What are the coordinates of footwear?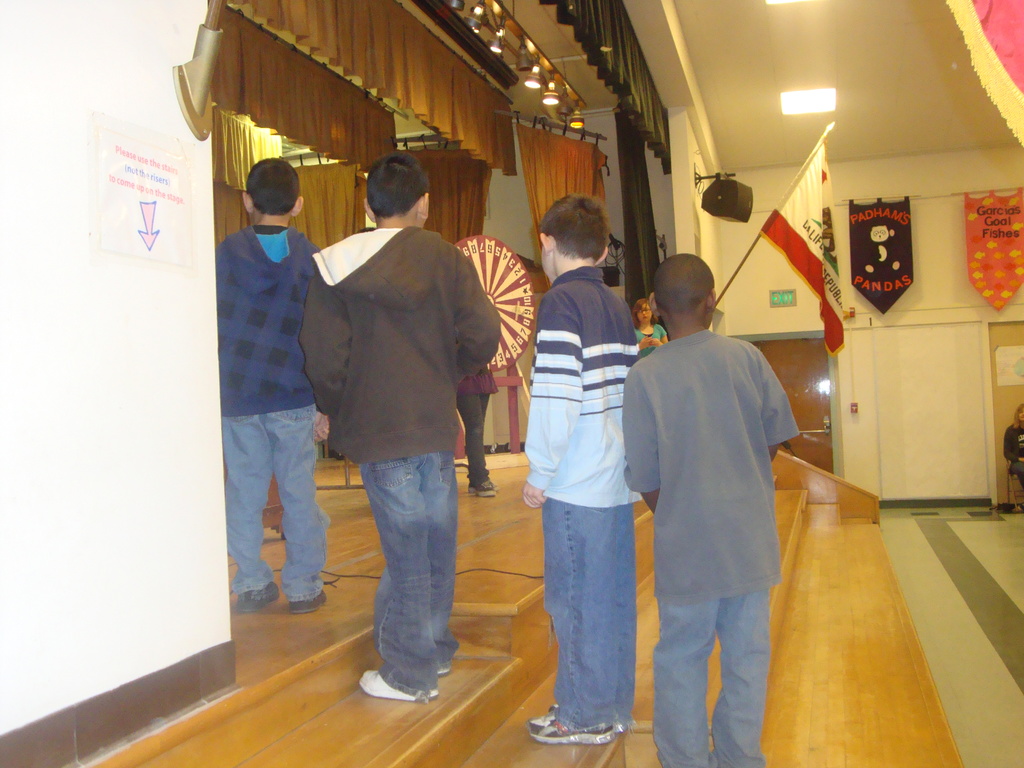
x1=241, y1=584, x2=282, y2=615.
